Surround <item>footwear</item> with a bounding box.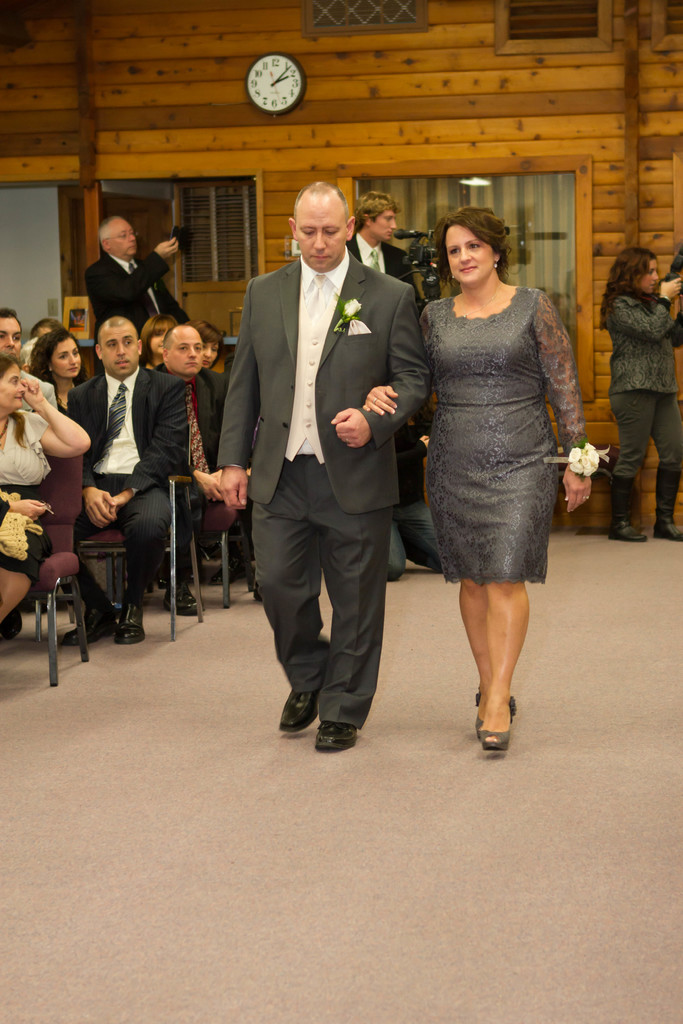
<box>281,697,370,748</box>.
